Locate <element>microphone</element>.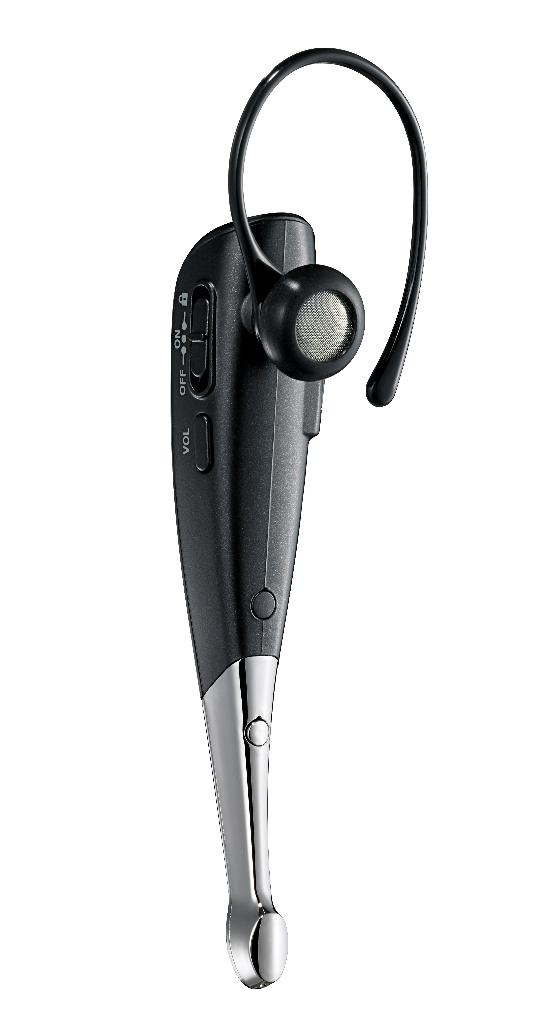
Bounding box: 162:44:435:987.
